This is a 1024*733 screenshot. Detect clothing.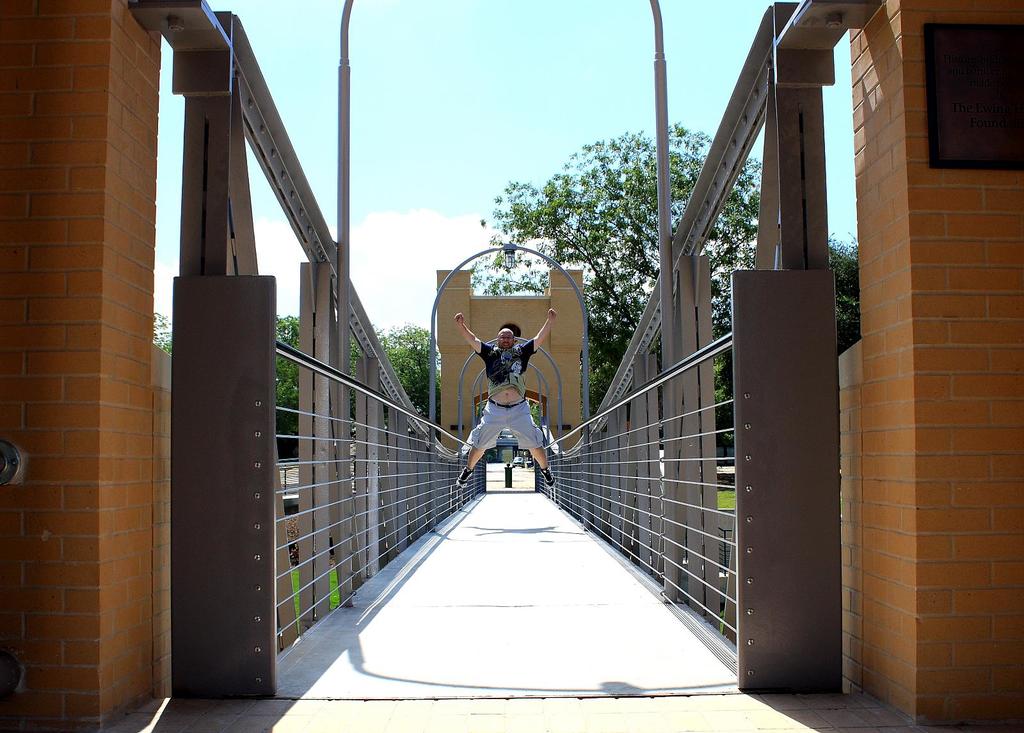
rect(472, 345, 547, 450).
